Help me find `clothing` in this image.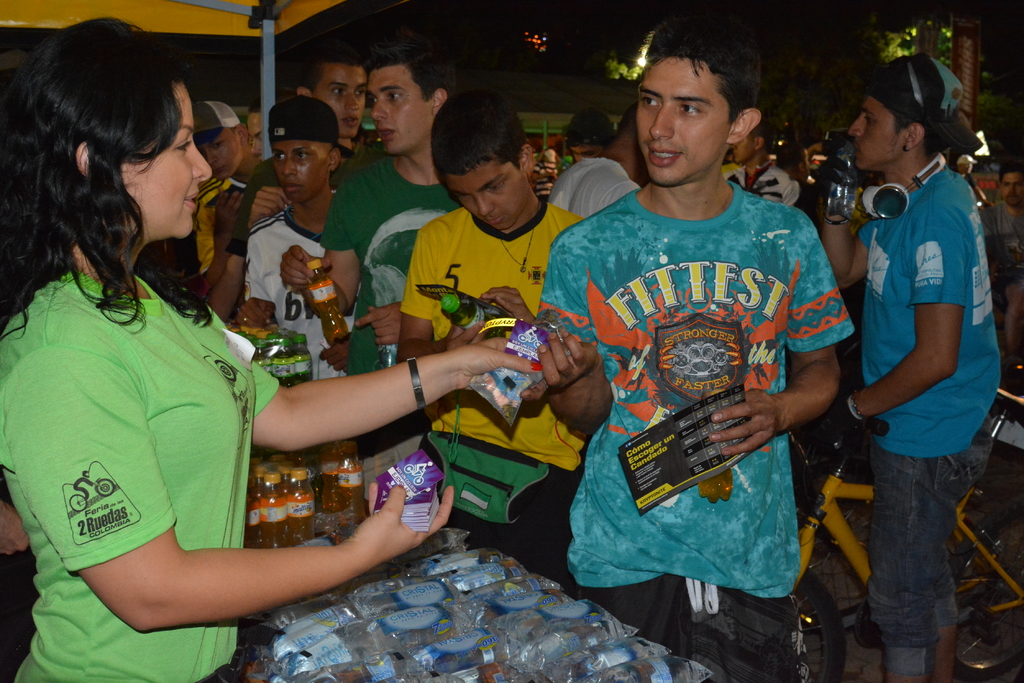
Found it: box=[241, 197, 356, 382].
